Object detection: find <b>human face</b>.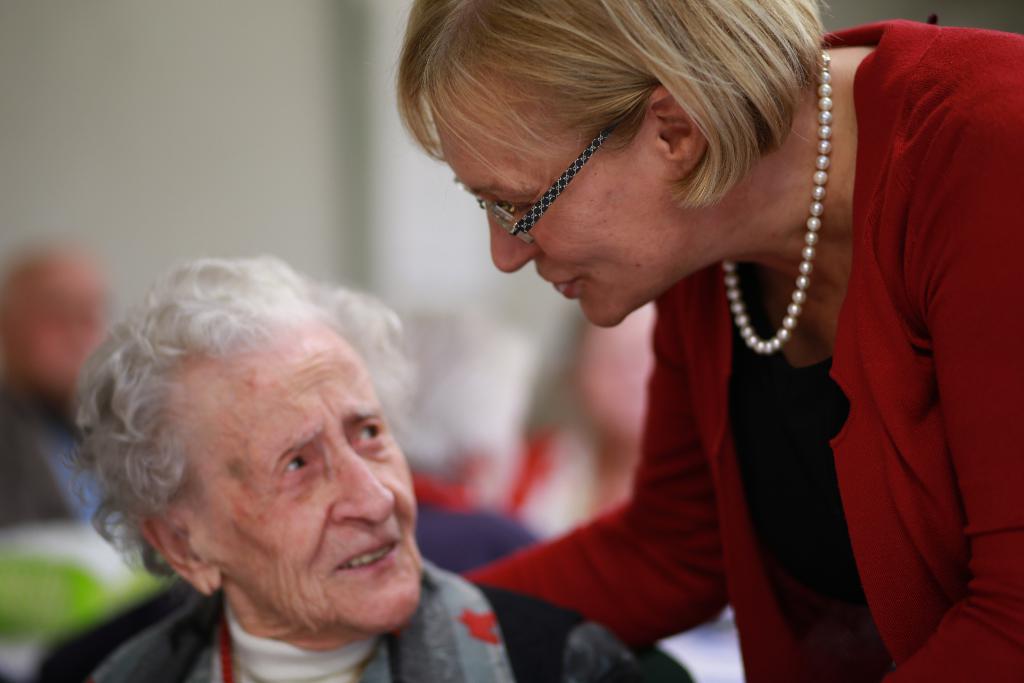
<bbox>413, 65, 676, 324</bbox>.
